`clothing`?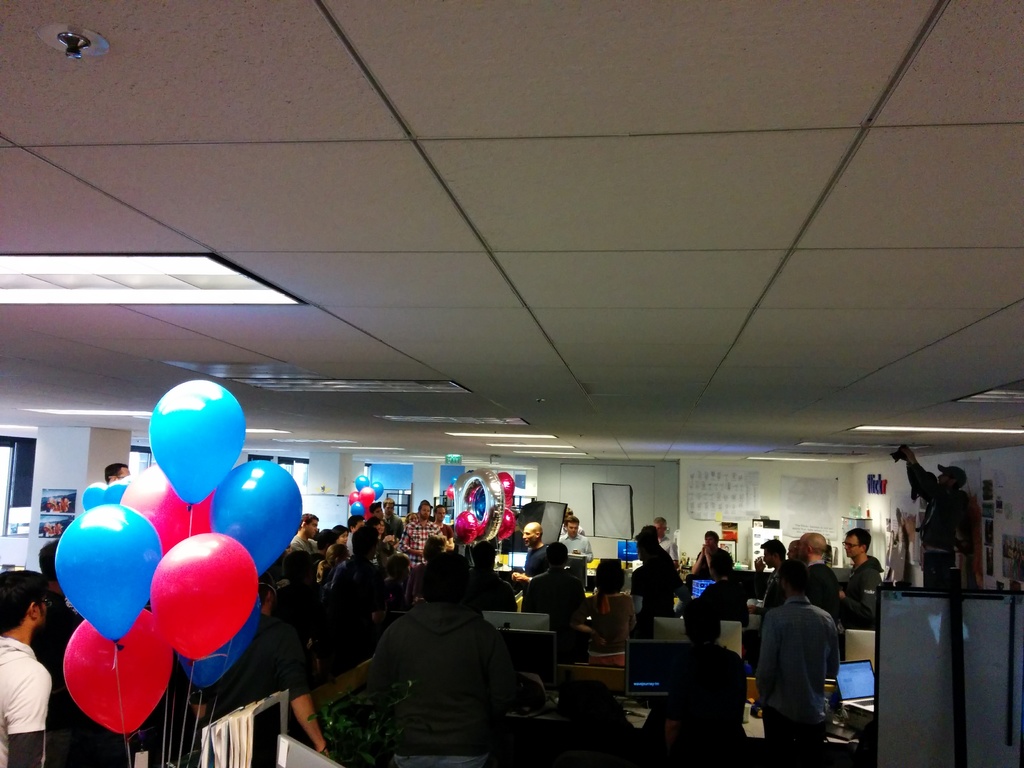
crop(804, 557, 844, 616)
